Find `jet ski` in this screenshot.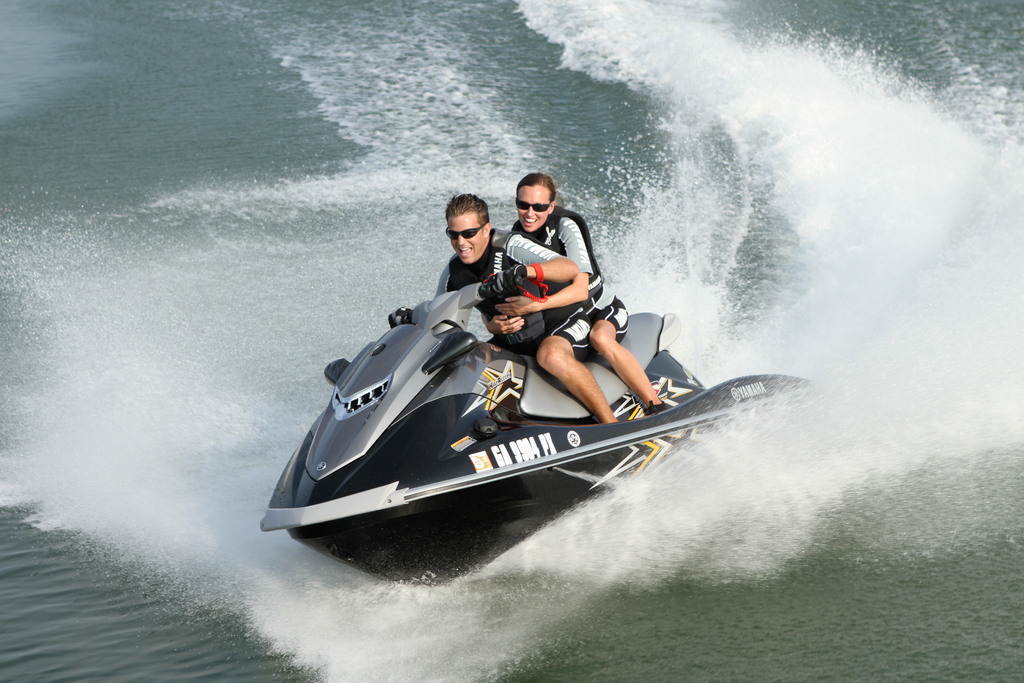
The bounding box for `jet ski` is <bbox>255, 273, 819, 588</bbox>.
